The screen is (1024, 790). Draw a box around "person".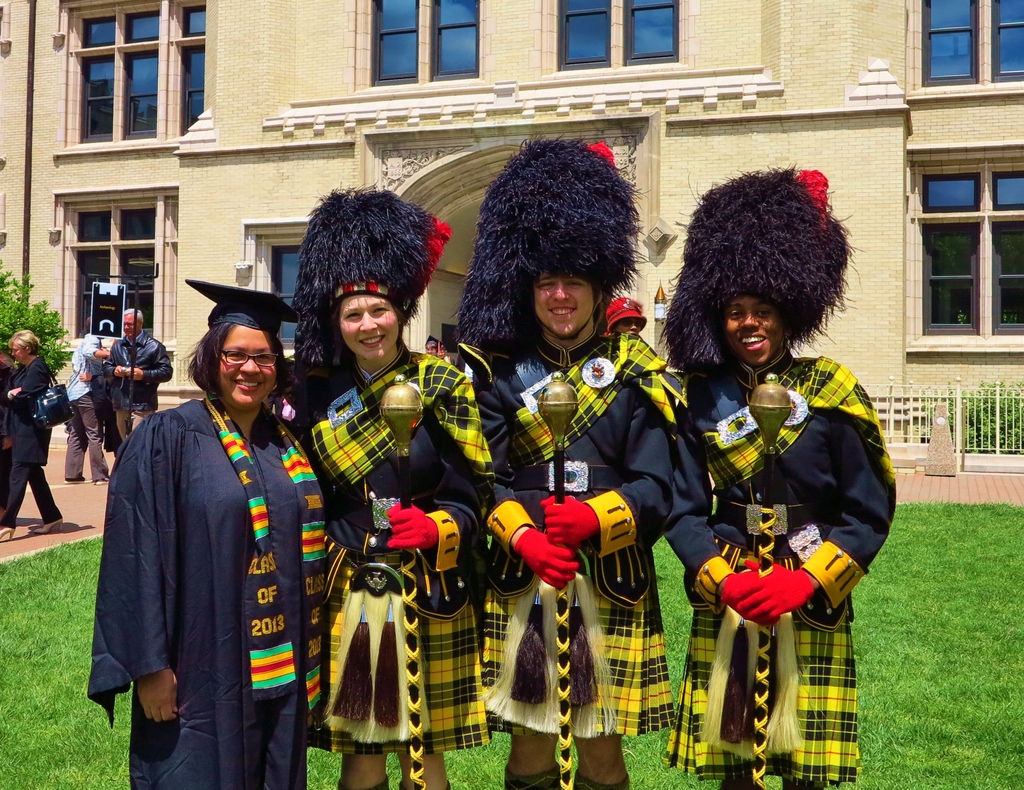
<box>0,324,68,527</box>.
